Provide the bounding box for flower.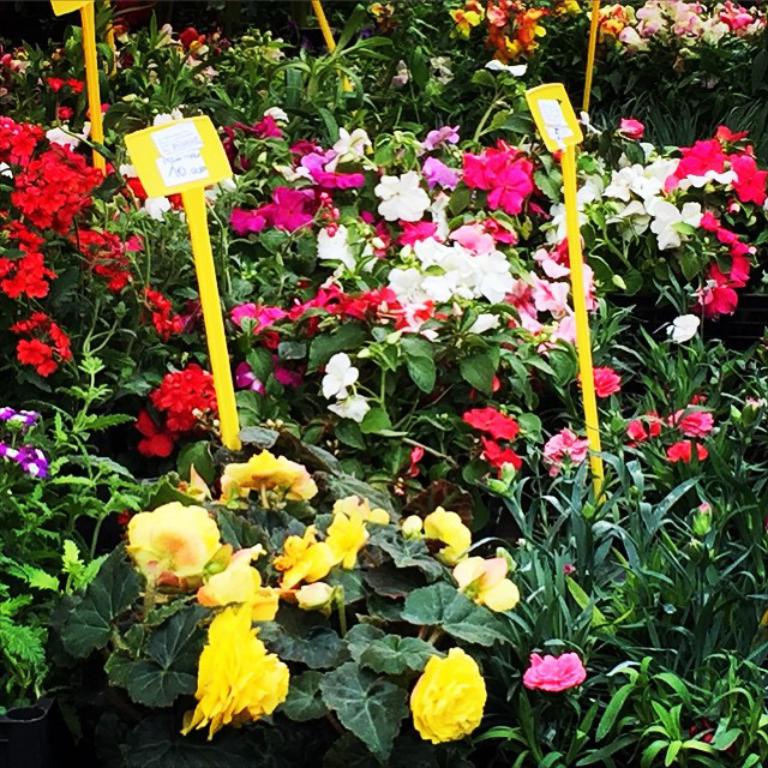
<bbox>412, 509, 468, 560</bbox>.
